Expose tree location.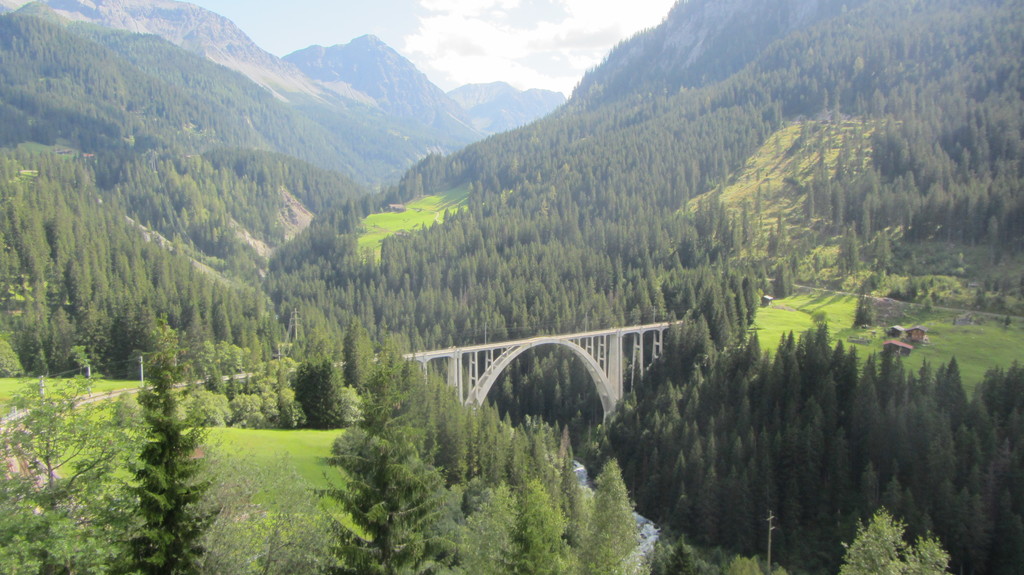
Exposed at {"left": 0, "top": 192, "right": 45, "bottom": 276}.
